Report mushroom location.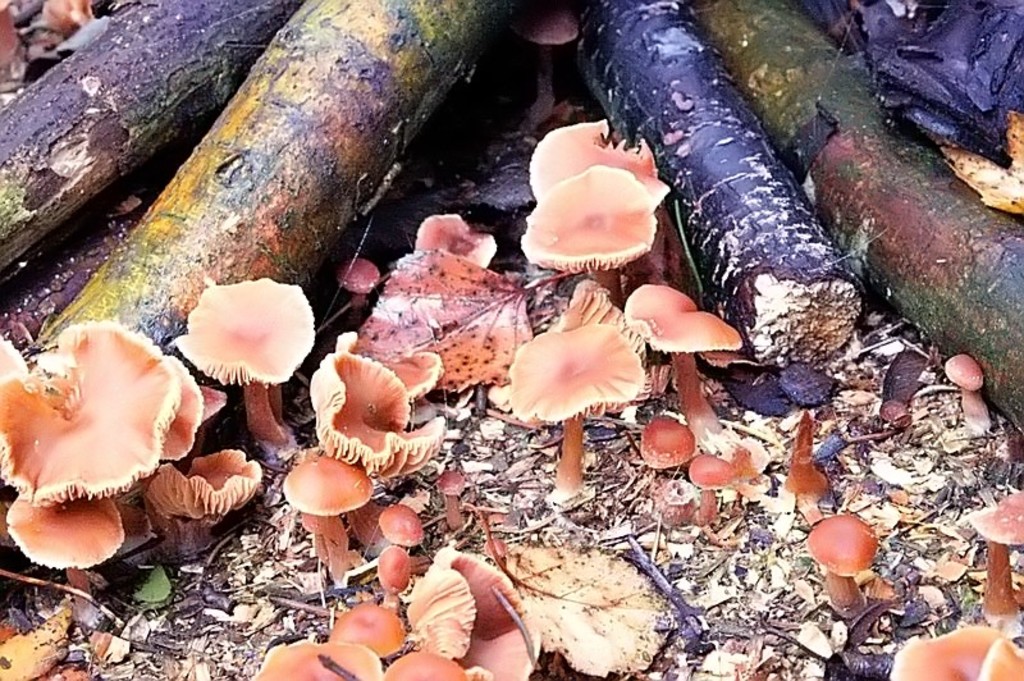
Report: box(786, 454, 831, 516).
